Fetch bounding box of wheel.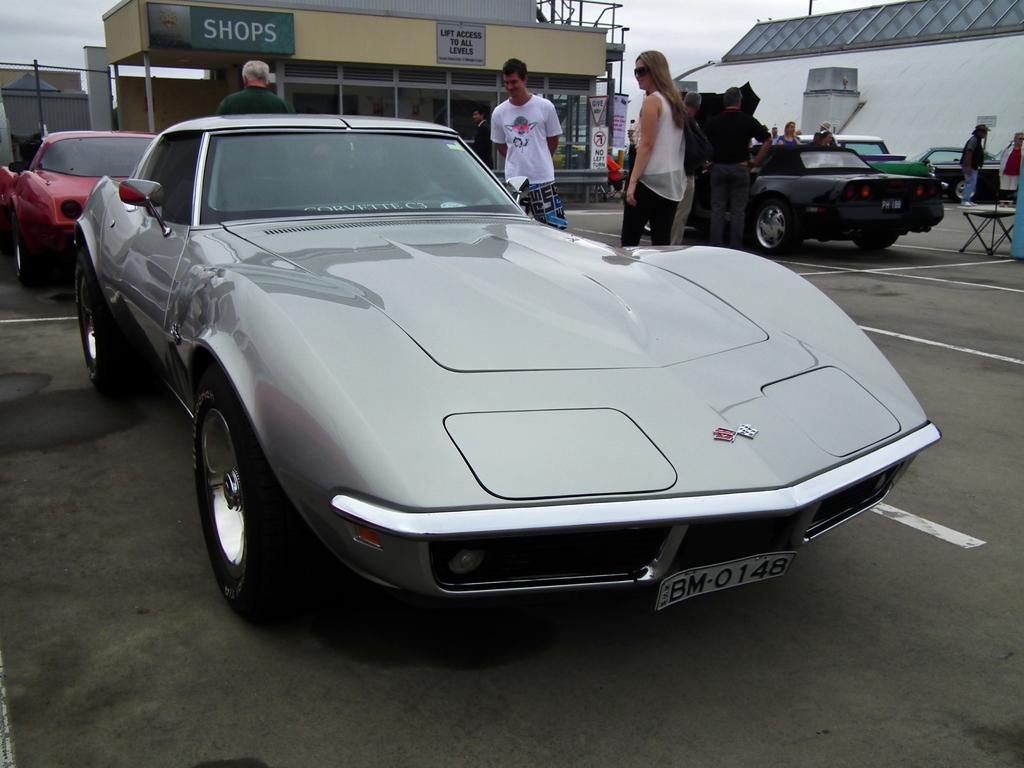
Bbox: <box>955,179,977,203</box>.
